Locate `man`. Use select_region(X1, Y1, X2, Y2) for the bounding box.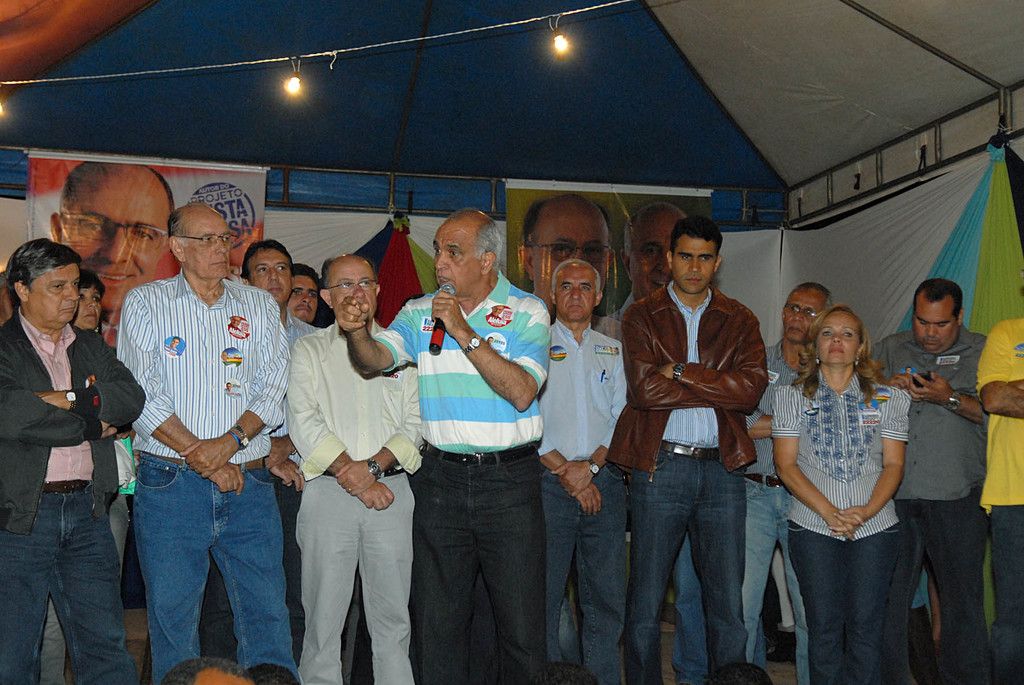
select_region(863, 277, 1002, 684).
